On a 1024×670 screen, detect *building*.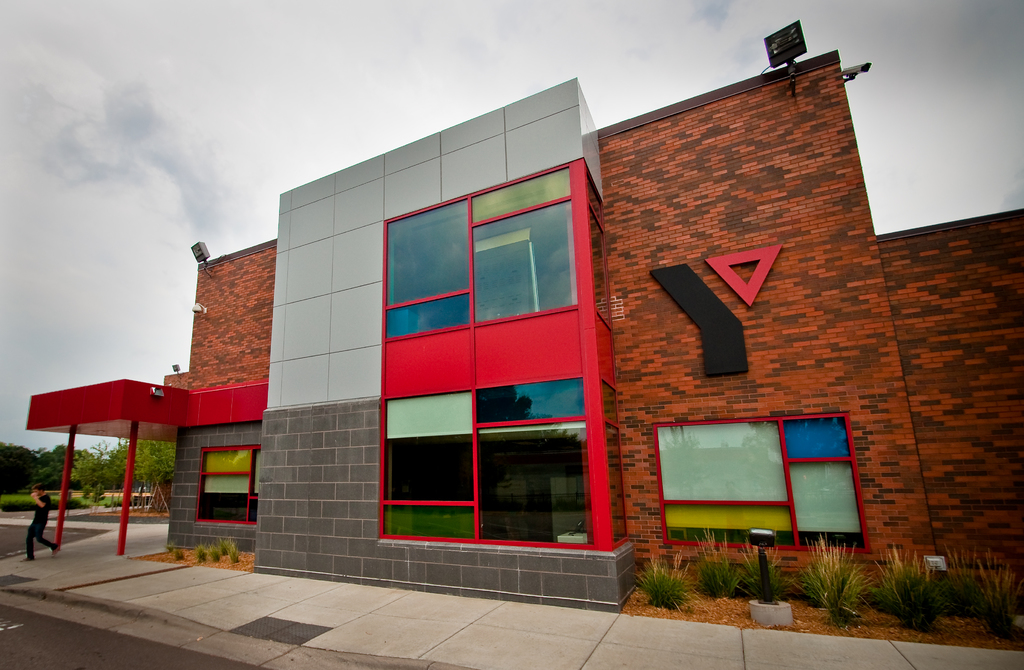
{"left": 22, "top": 19, "right": 1023, "bottom": 610}.
